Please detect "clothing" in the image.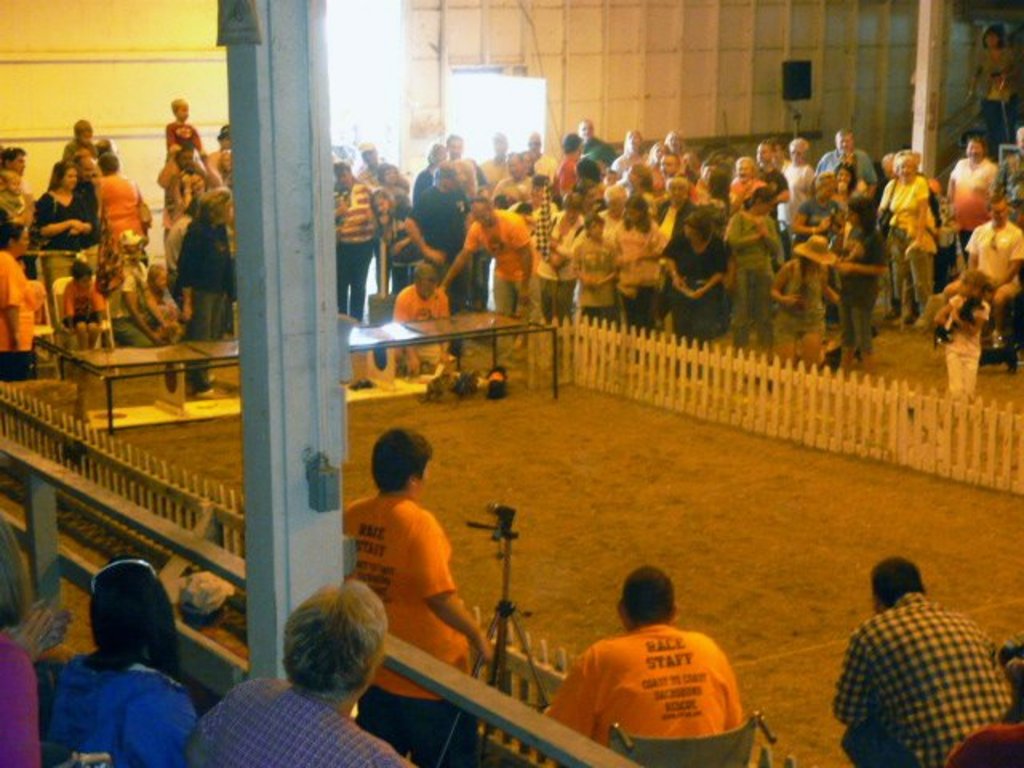
box(566, 133, 621, 160).
